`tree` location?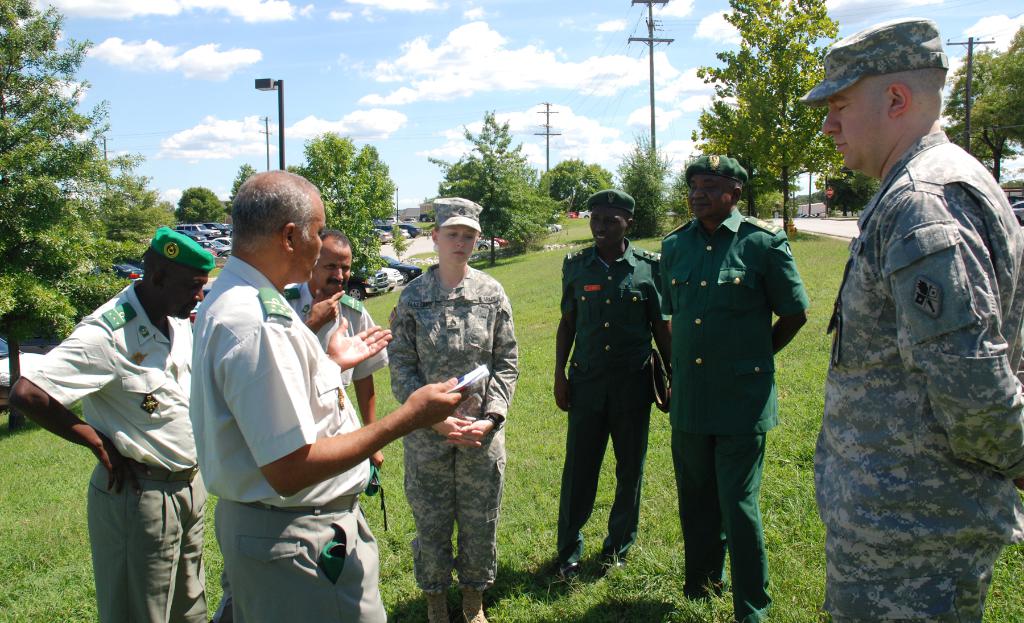
pyautogui.locateOnScreen(282, 127, 409, 296)
